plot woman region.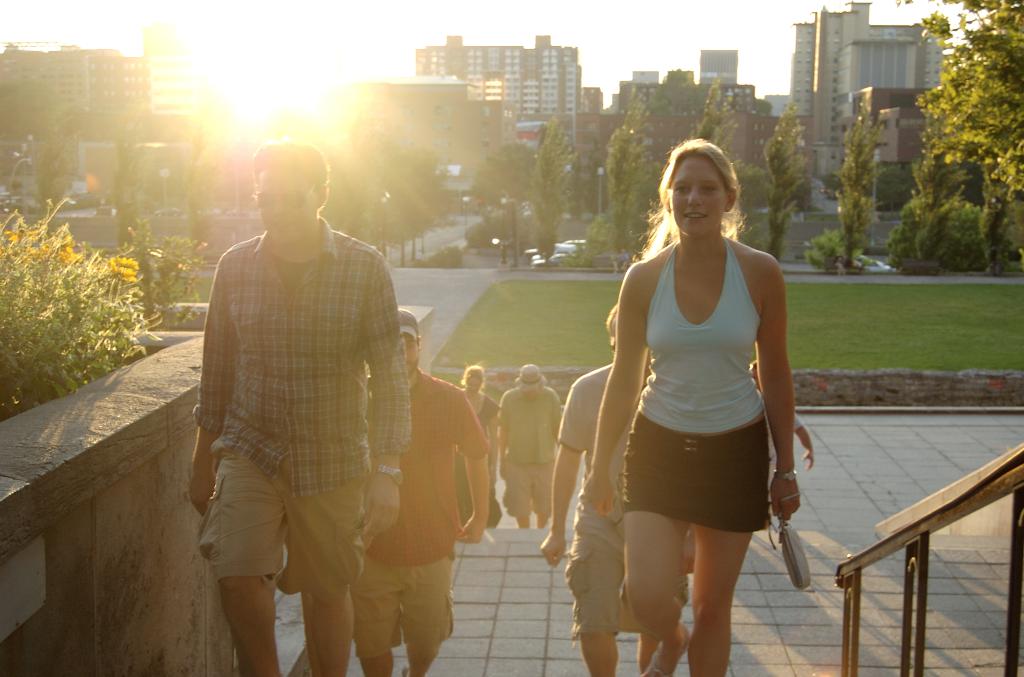
Plotted at box=[580, 140, 800, 676].
